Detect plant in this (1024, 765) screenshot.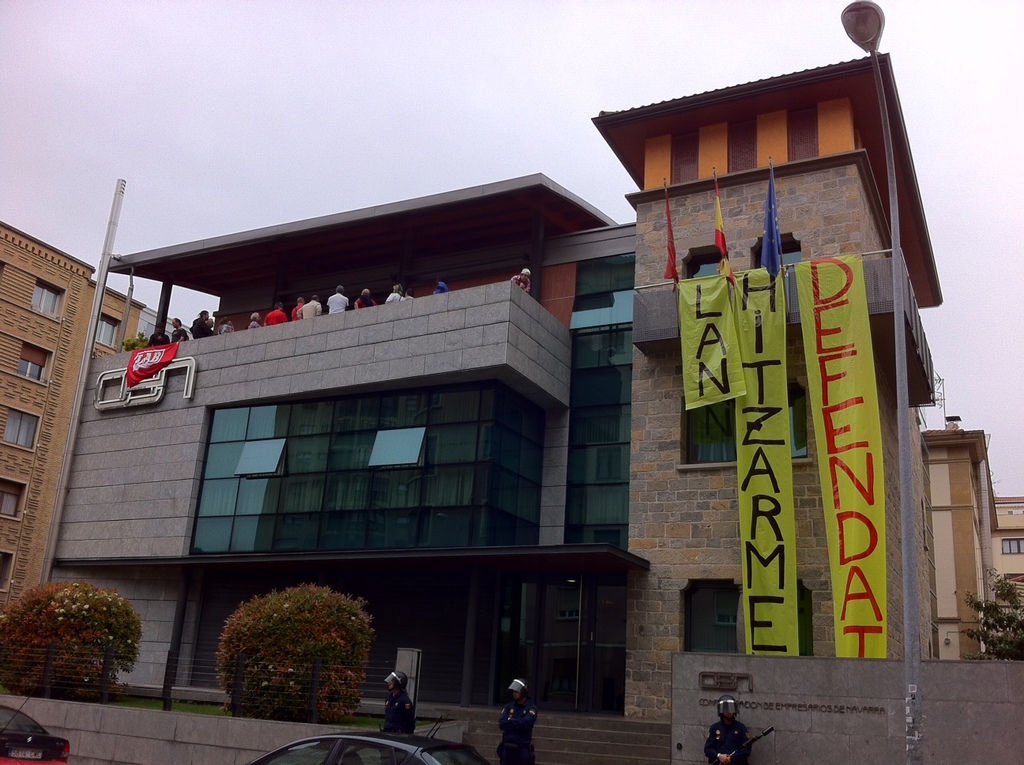
Detection: [957, 555, 1023, 656].
